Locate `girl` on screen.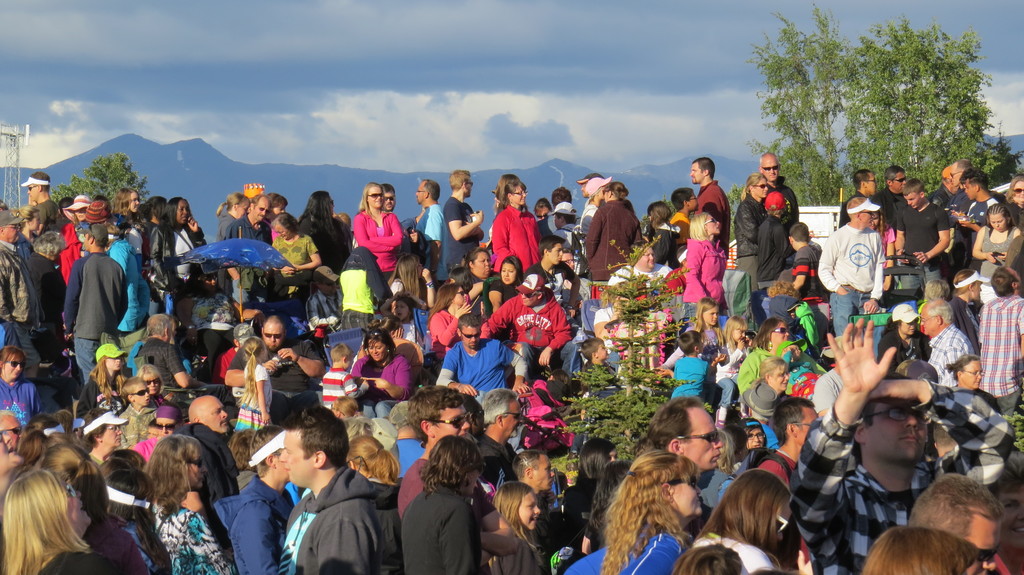
On screen at locate(235, 337, 275, 432).
